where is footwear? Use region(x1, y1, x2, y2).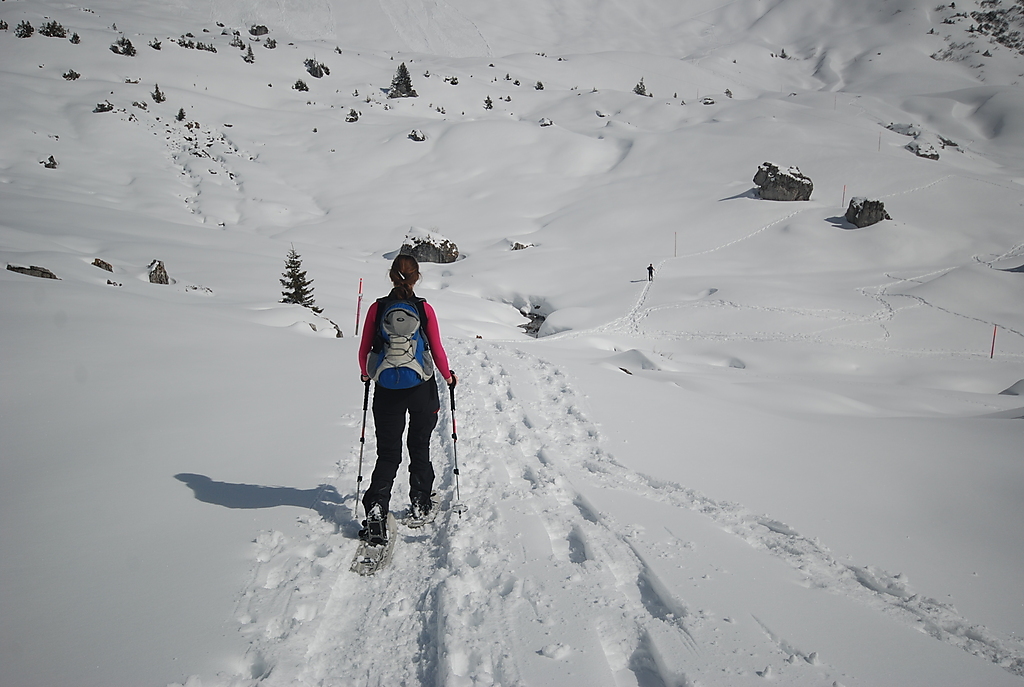
region(410, 495, 438, 519).
